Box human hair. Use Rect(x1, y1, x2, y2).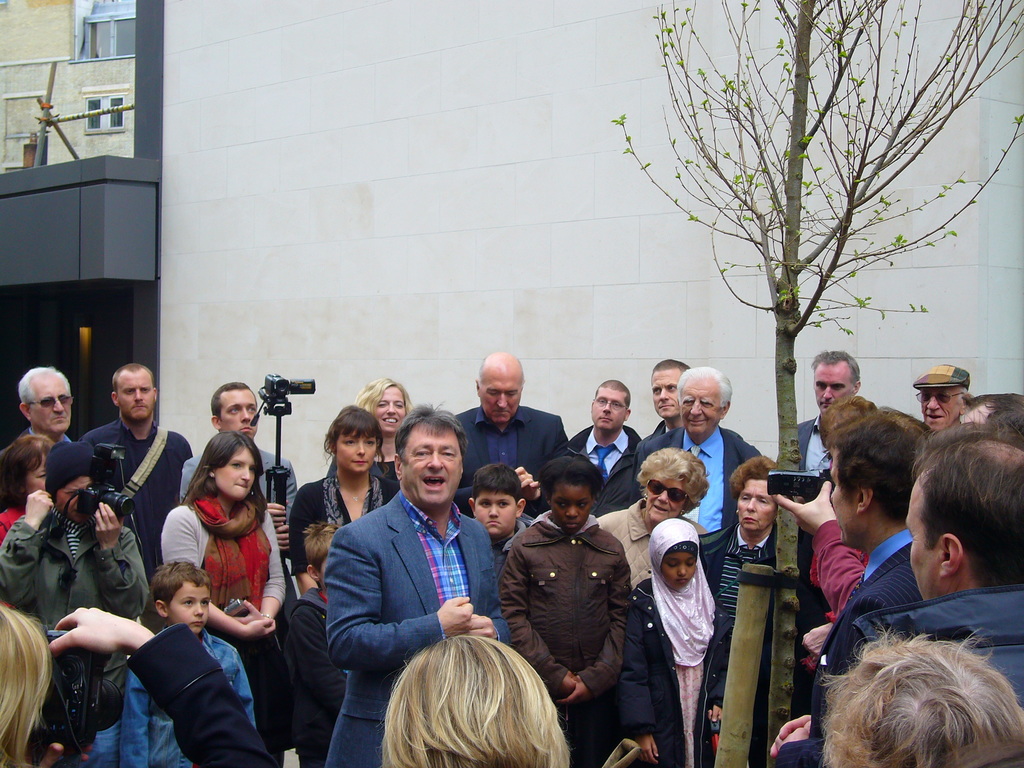
Rect(729, 452, 775, 503).
